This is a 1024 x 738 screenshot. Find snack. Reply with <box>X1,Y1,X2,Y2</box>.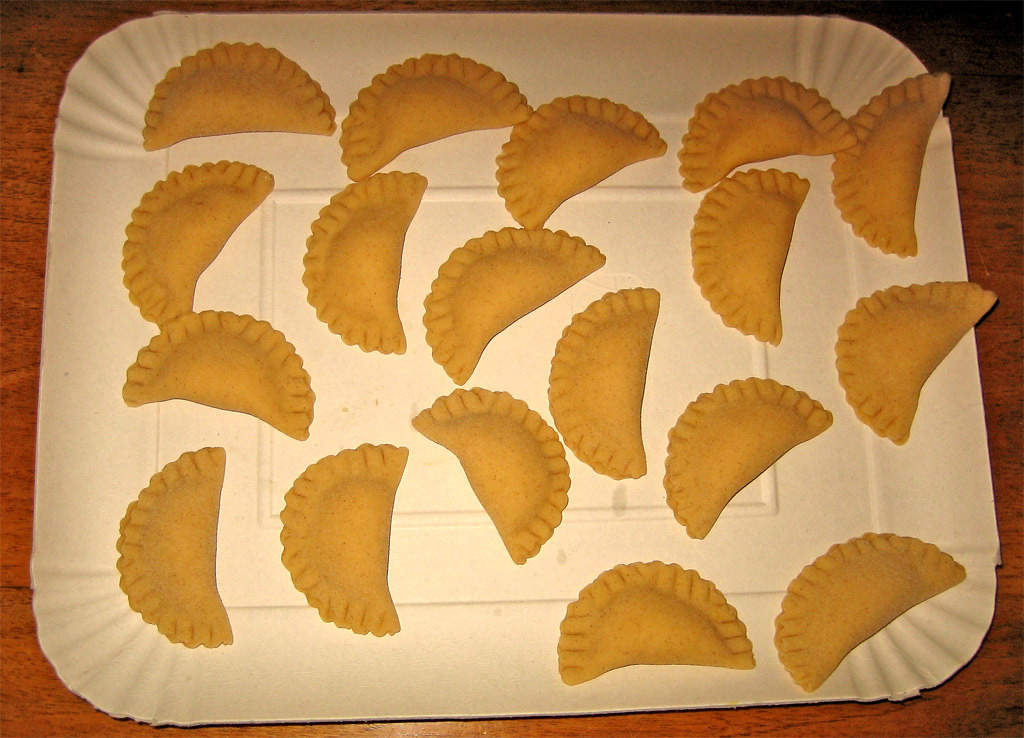
<box>542,278,652,486</box>.
